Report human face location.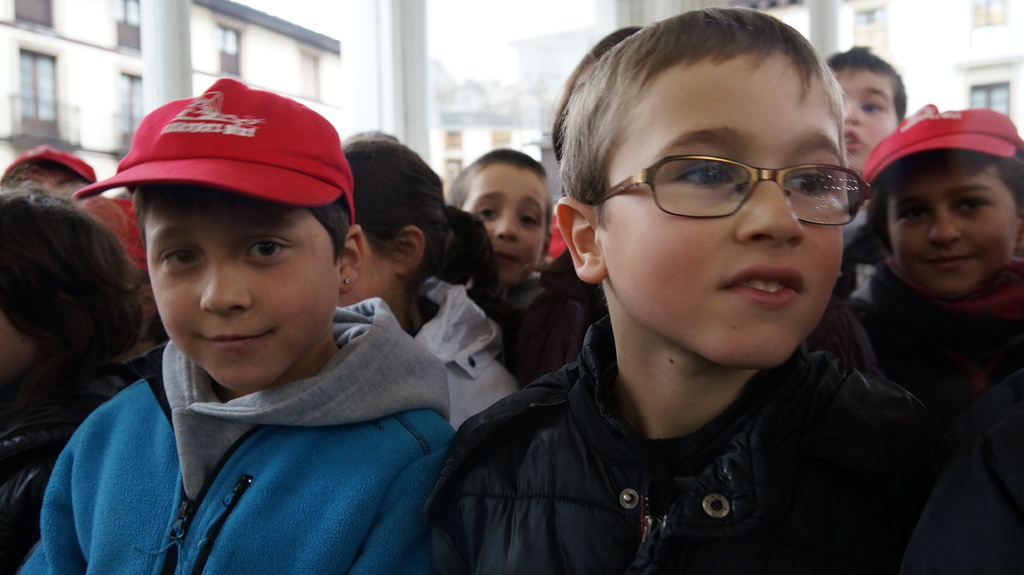
Report: 339 244 383 306.
